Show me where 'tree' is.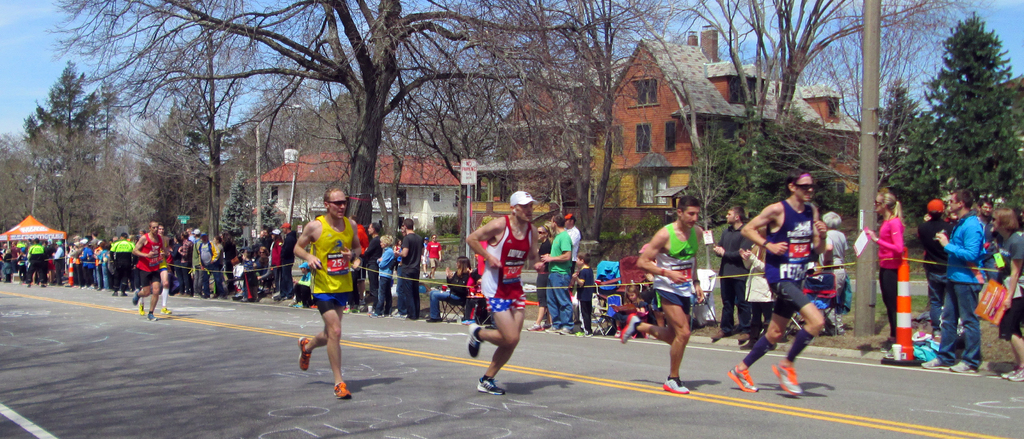
'tree' is at (left=51, top=0, right=712, bottom=247).
